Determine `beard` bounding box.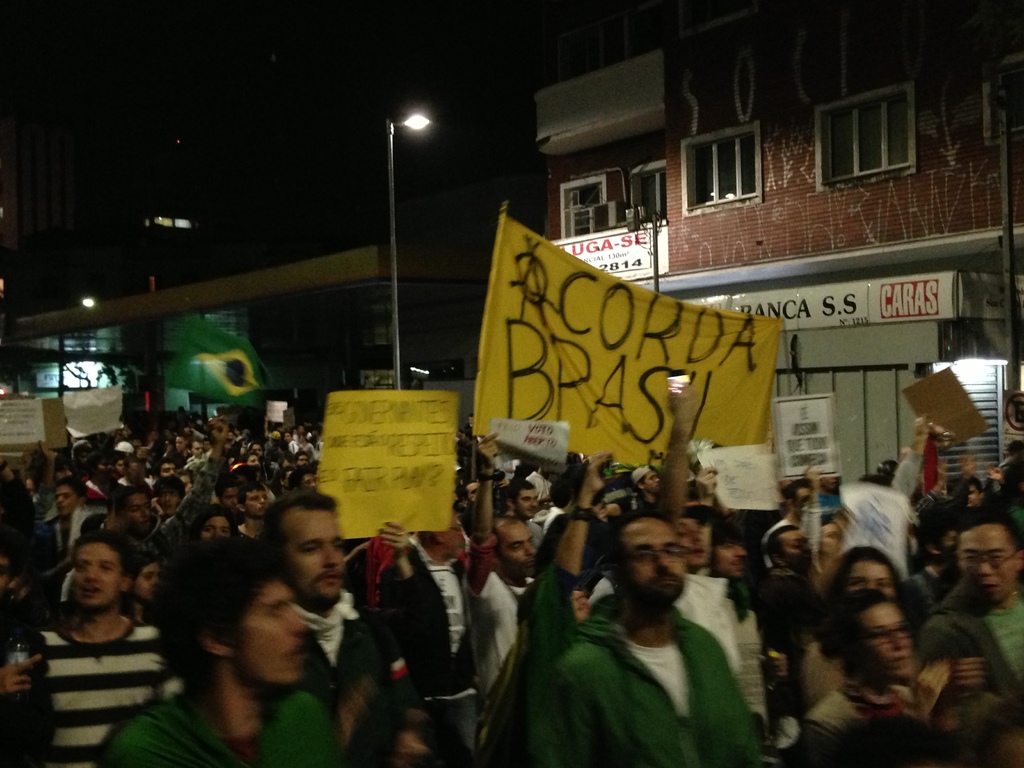
Determined: select_region(615, 566, 689, 614).
